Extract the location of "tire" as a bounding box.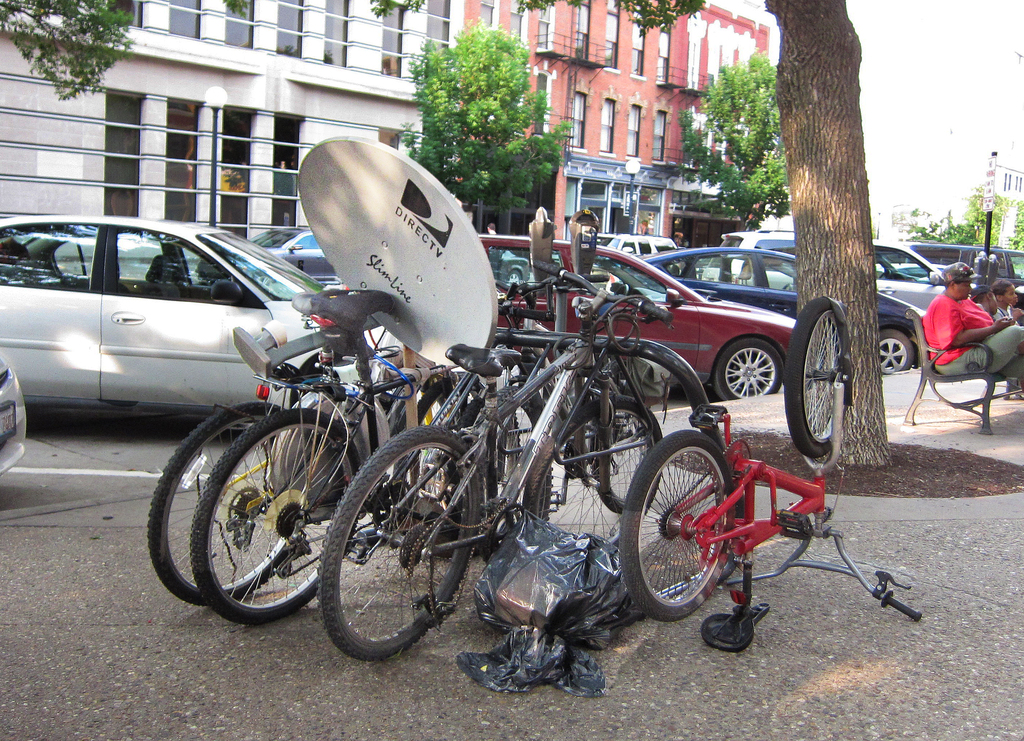
[525,392,664,554].
